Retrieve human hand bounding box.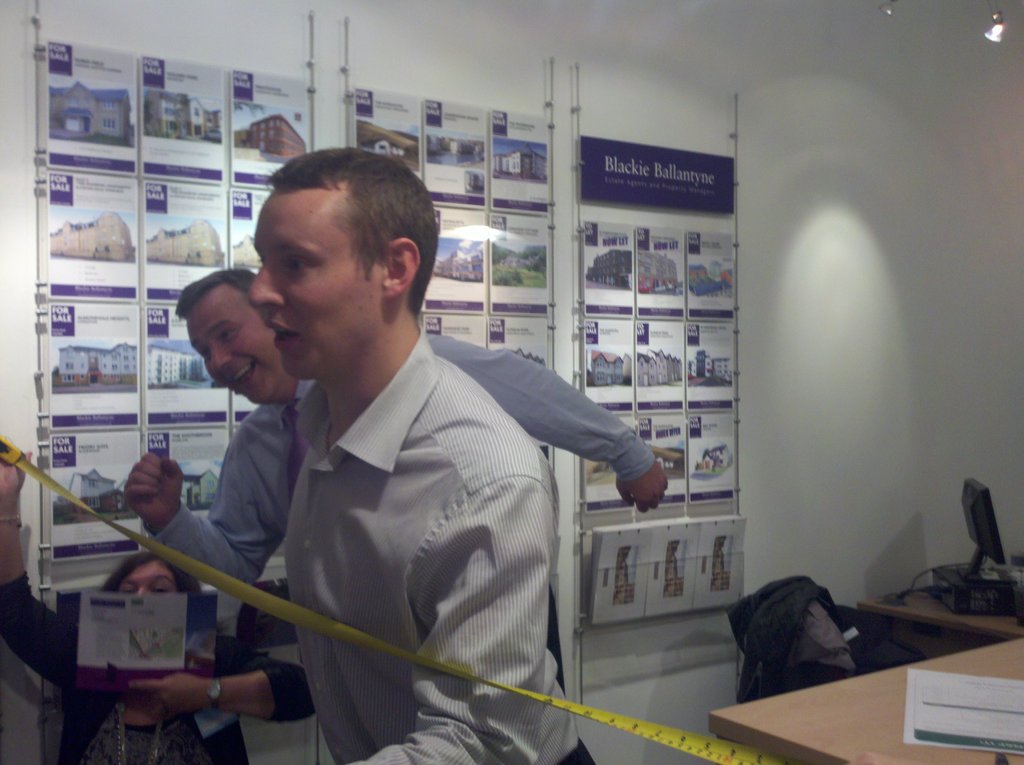
Bounding box: 597, 415, 675, 522.
